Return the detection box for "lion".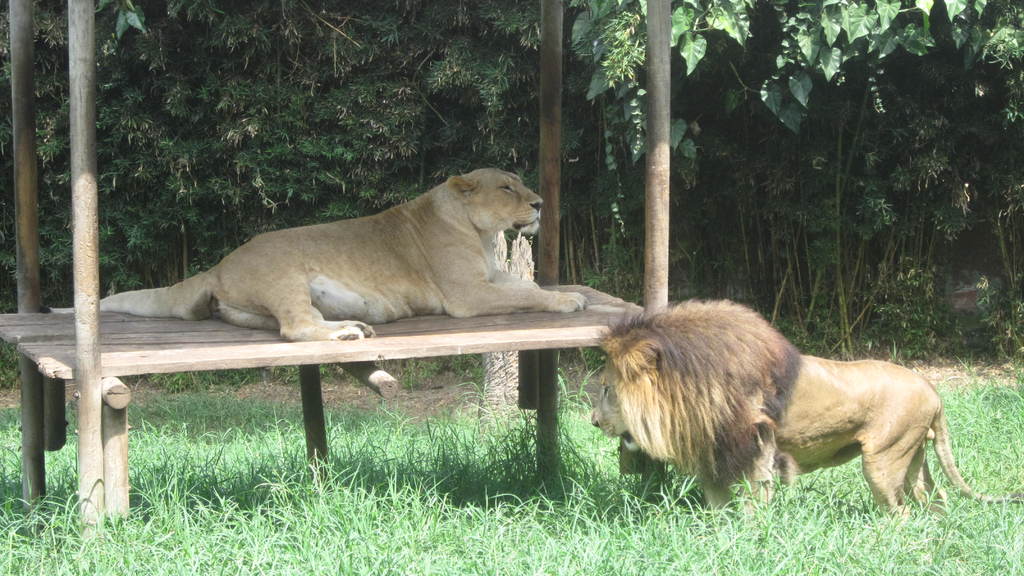
detection(588, 294, 1021, 520).
